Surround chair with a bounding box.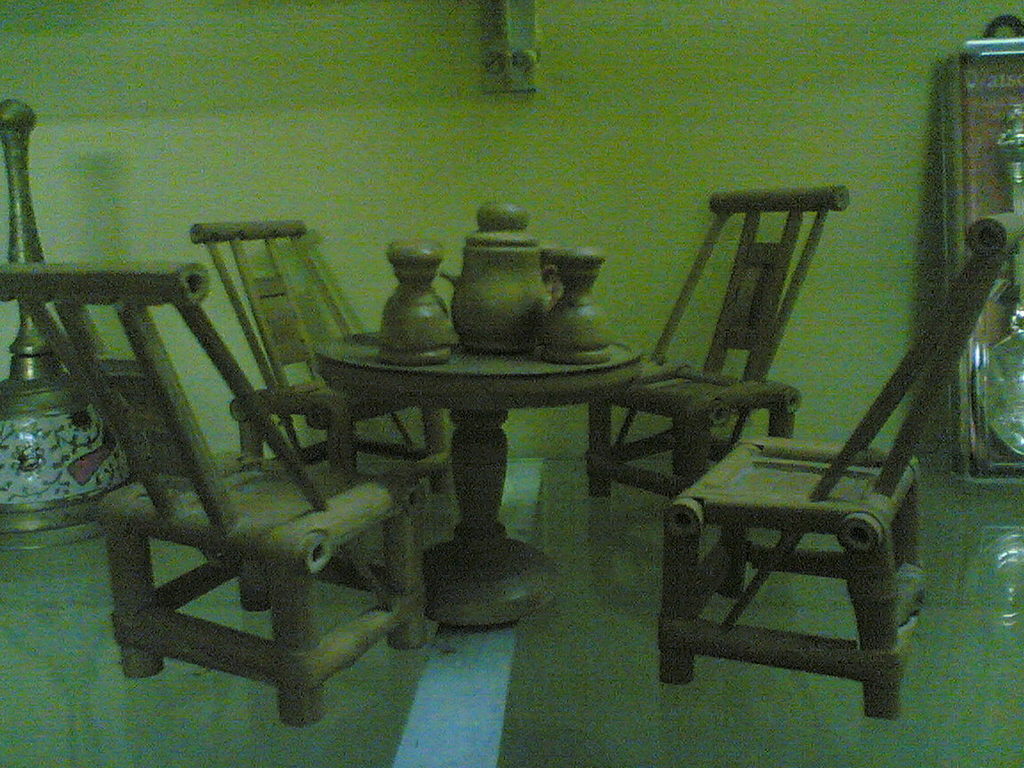
x1=659, y1=212, x2=1023, y2=725.
